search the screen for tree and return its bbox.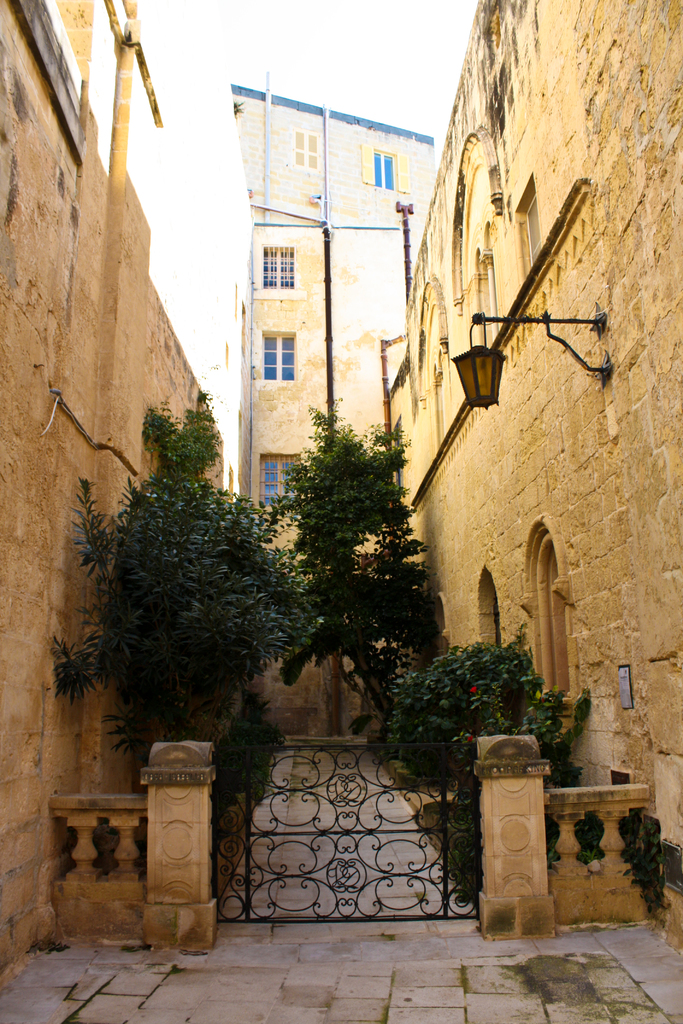
Found: <bbox>260, 398, 439, 722</bbox>.
